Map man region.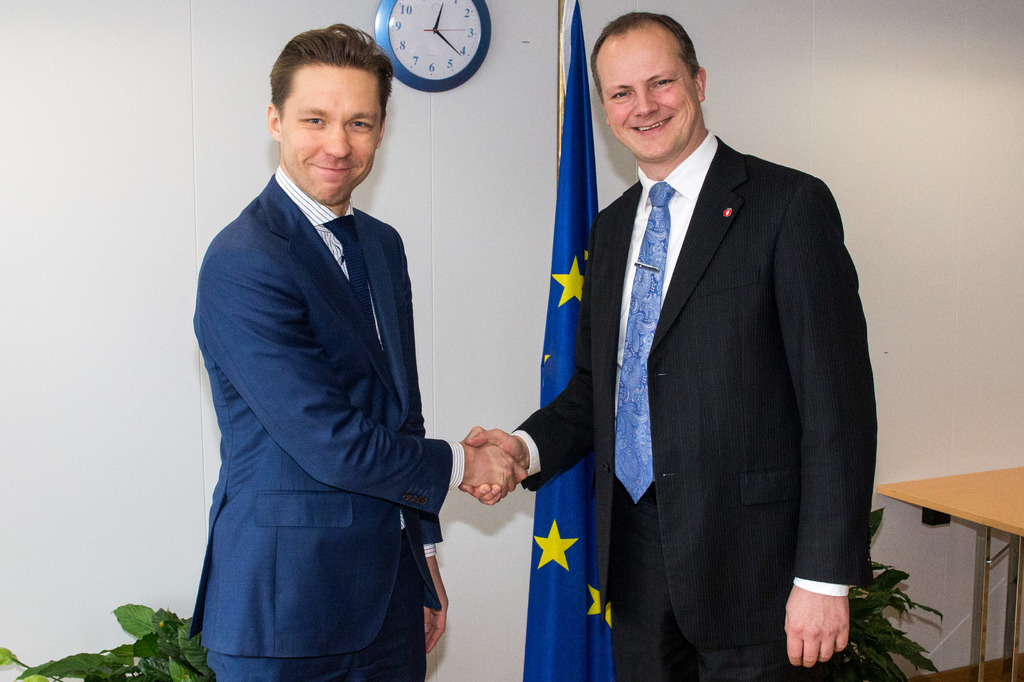
Mapped to (459,12,876,681).
